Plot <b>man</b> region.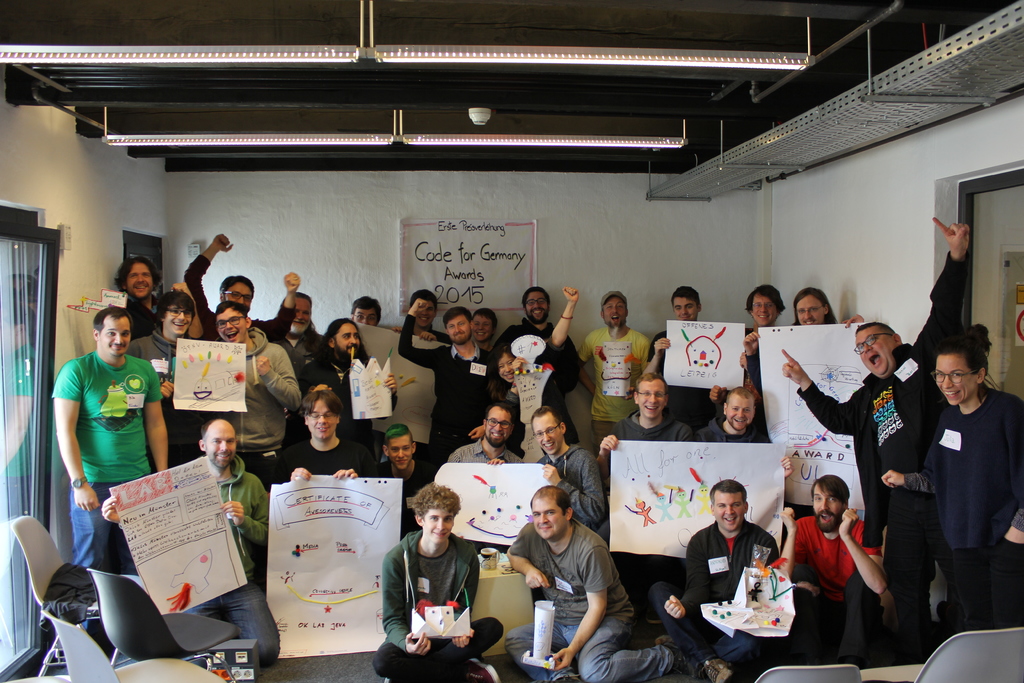
Plotted at {"left": 102, "top": 415, "right": 270, "bottom": 668}.
